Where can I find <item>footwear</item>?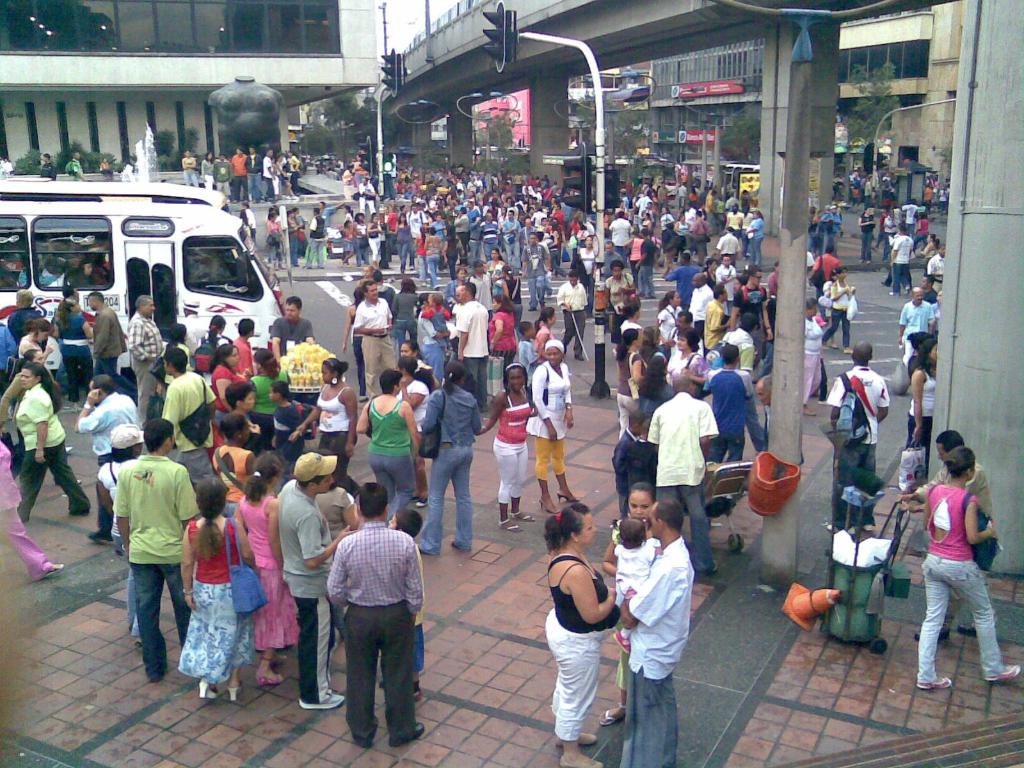
You can find it at pyautogui.locateOnScreen(198, 678, 220, 698).
